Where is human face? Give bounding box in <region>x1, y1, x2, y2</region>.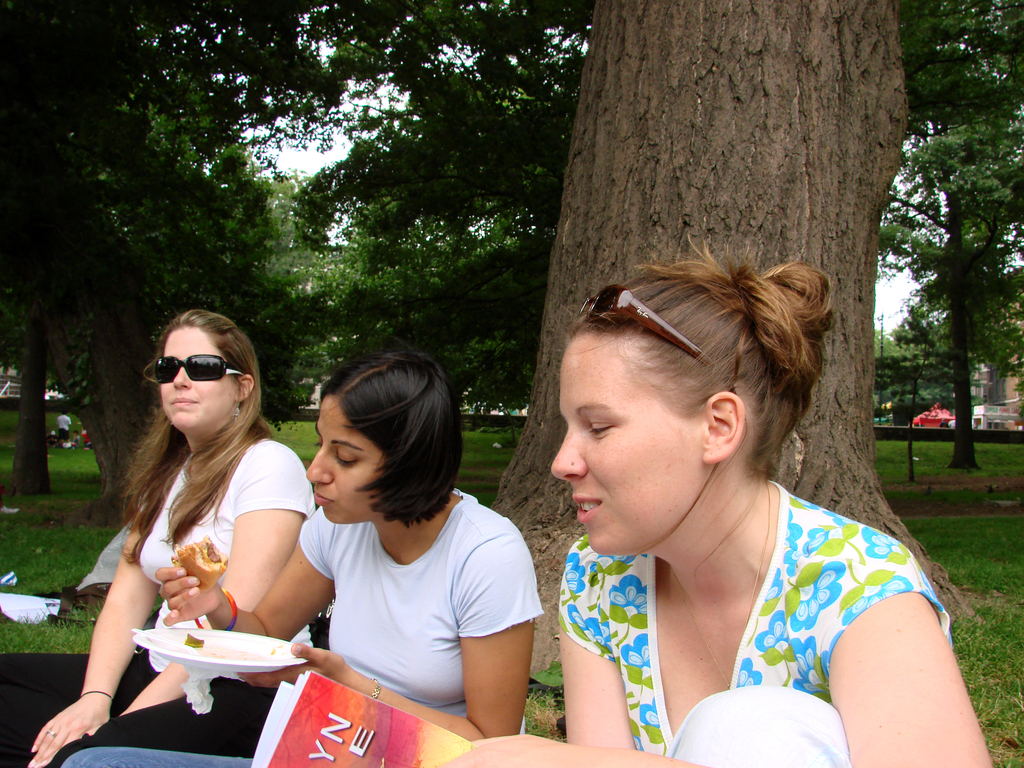
<region>305, 394, 385, 524</region>.
